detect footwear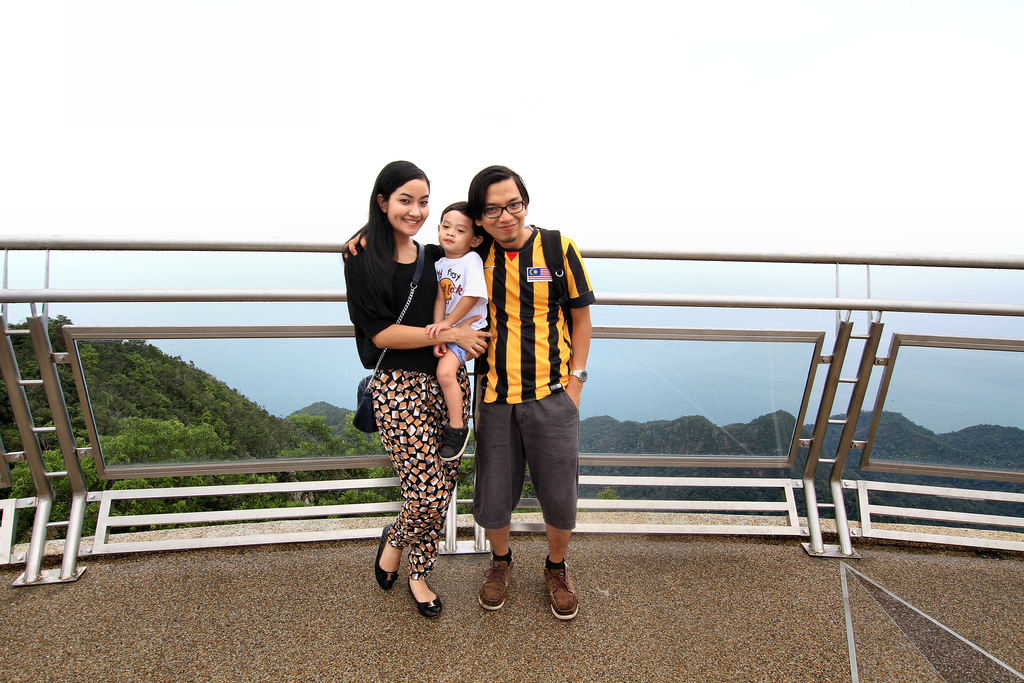
left=479, top=557, right=515, bottom=612
